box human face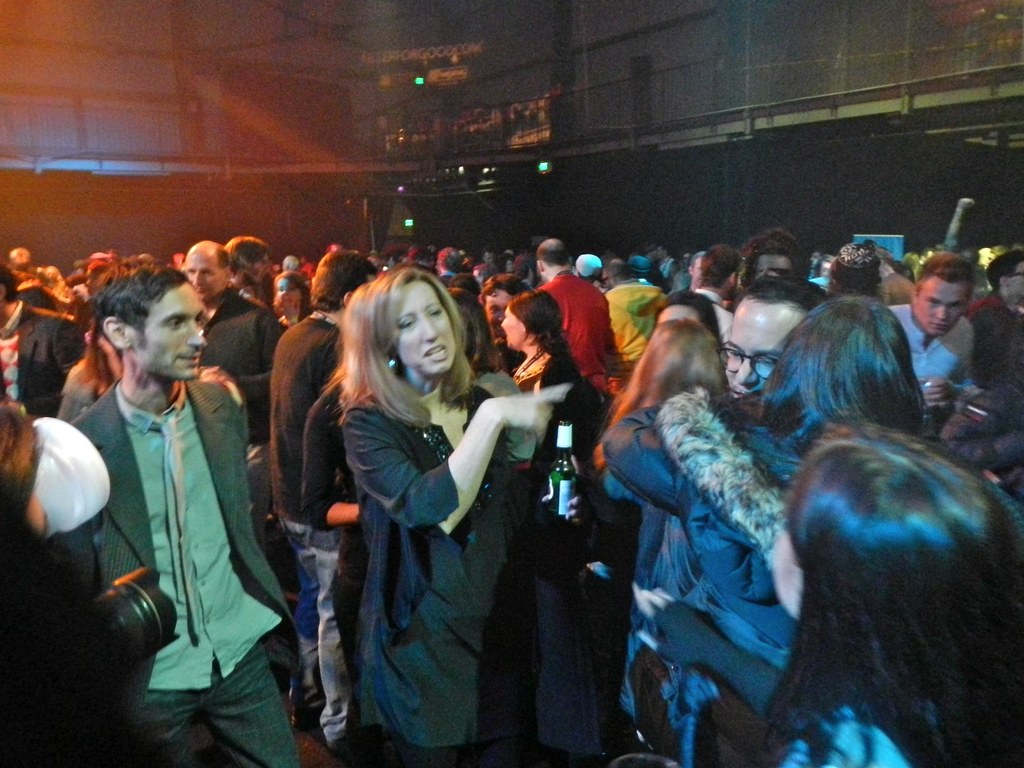
390 285 453 378
